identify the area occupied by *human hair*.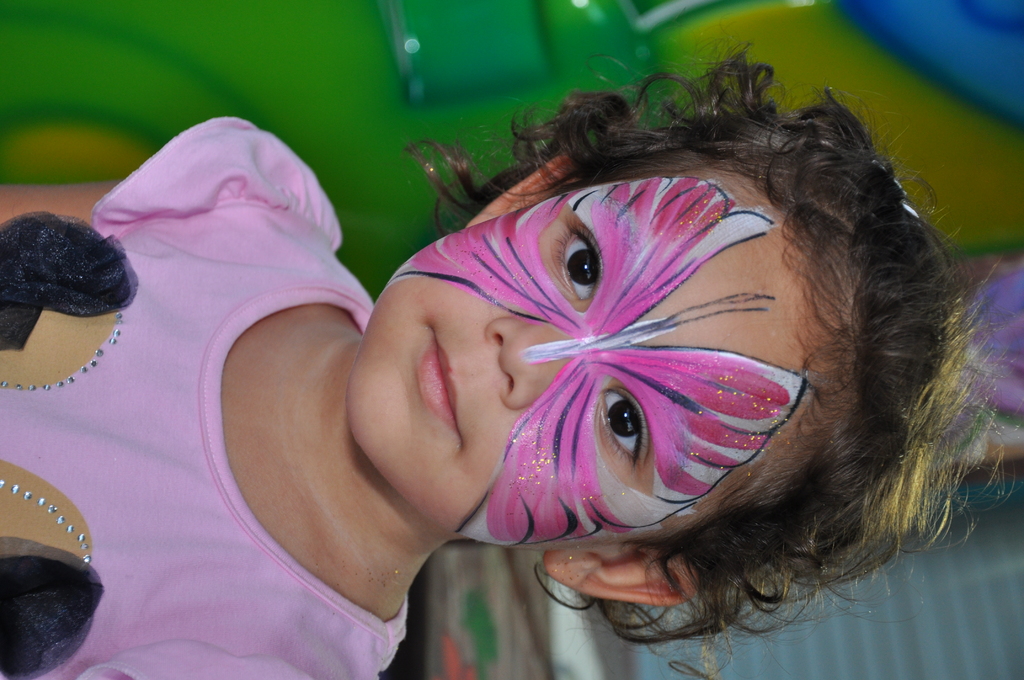
Area: x1=410, y1=27, x2=1023, y2=679.
